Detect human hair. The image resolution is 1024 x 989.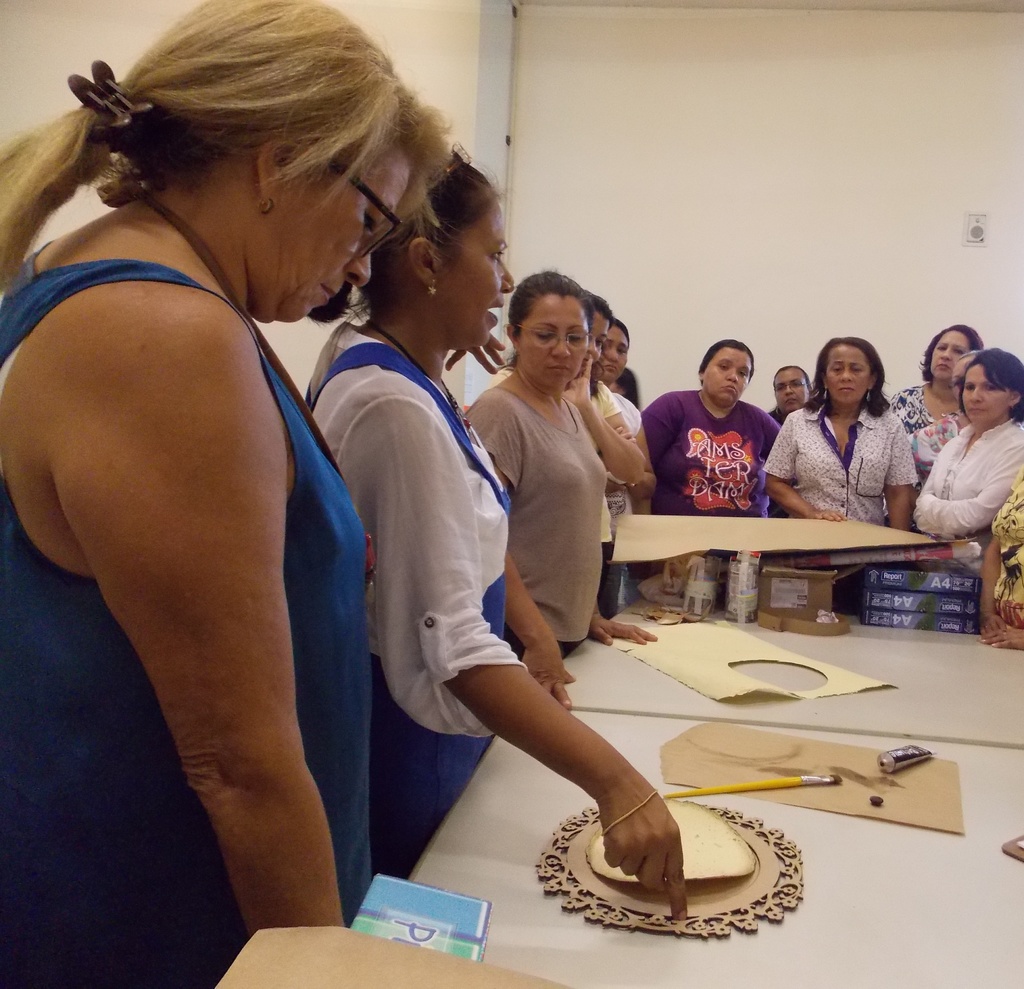
rect(802, 330, 890, 418).
